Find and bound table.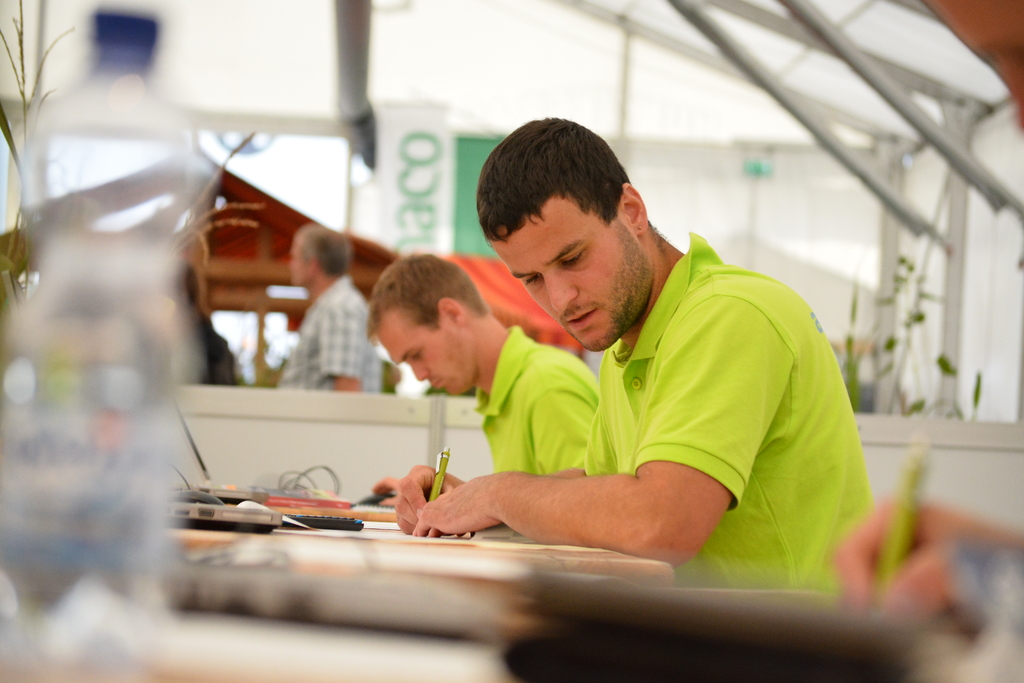
Bound: <box>159,480,675,588</box>.
